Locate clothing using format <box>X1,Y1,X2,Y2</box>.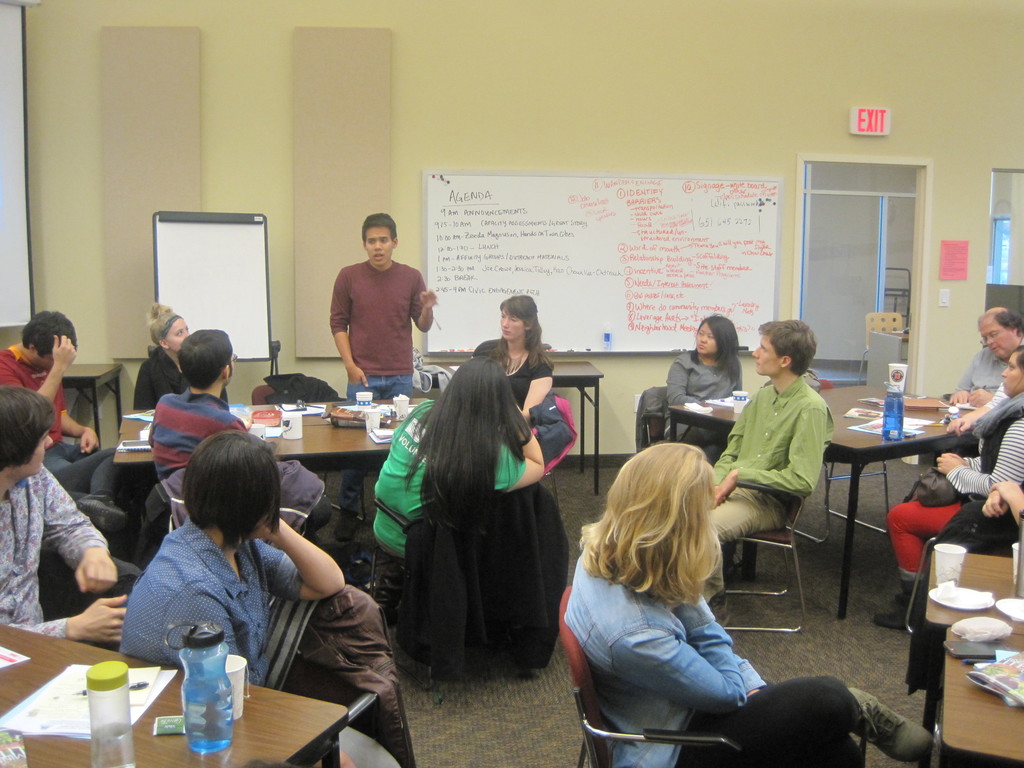
<box>0,341,117,499</box>.
